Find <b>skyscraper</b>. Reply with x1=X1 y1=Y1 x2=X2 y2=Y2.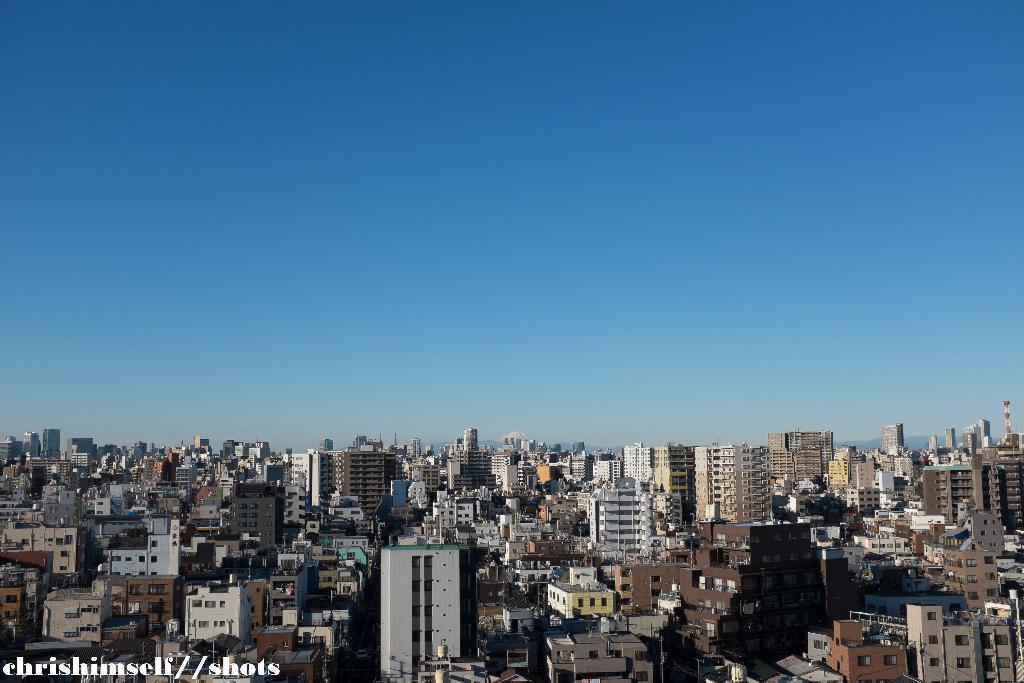
x1=44 y1=429 x2=61 y2=459.
